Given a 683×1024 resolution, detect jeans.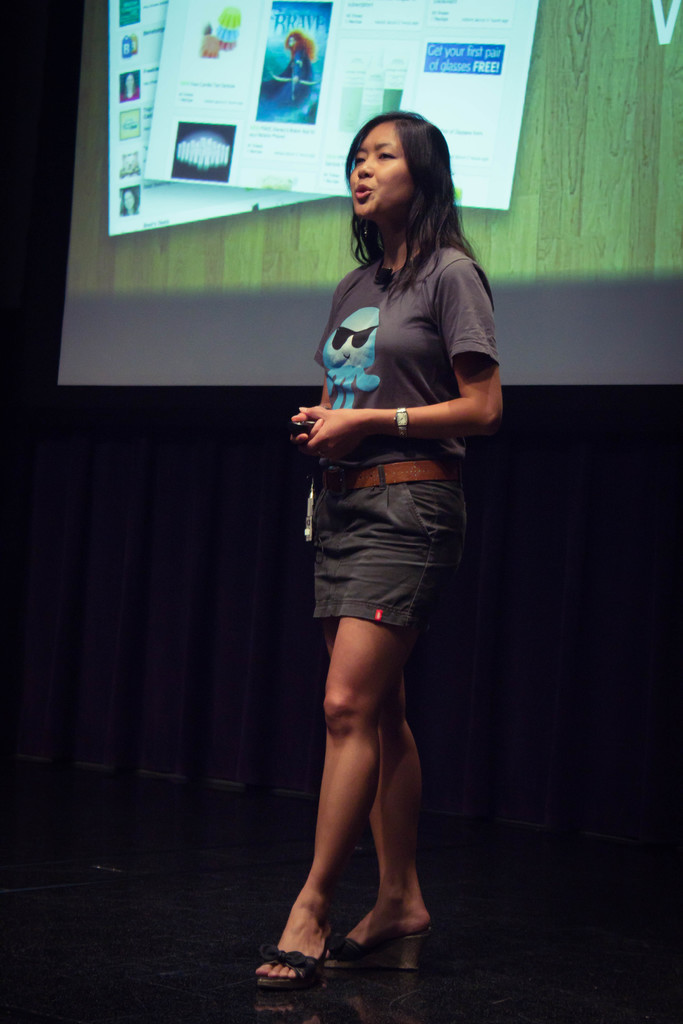
[308,485,469,631].
